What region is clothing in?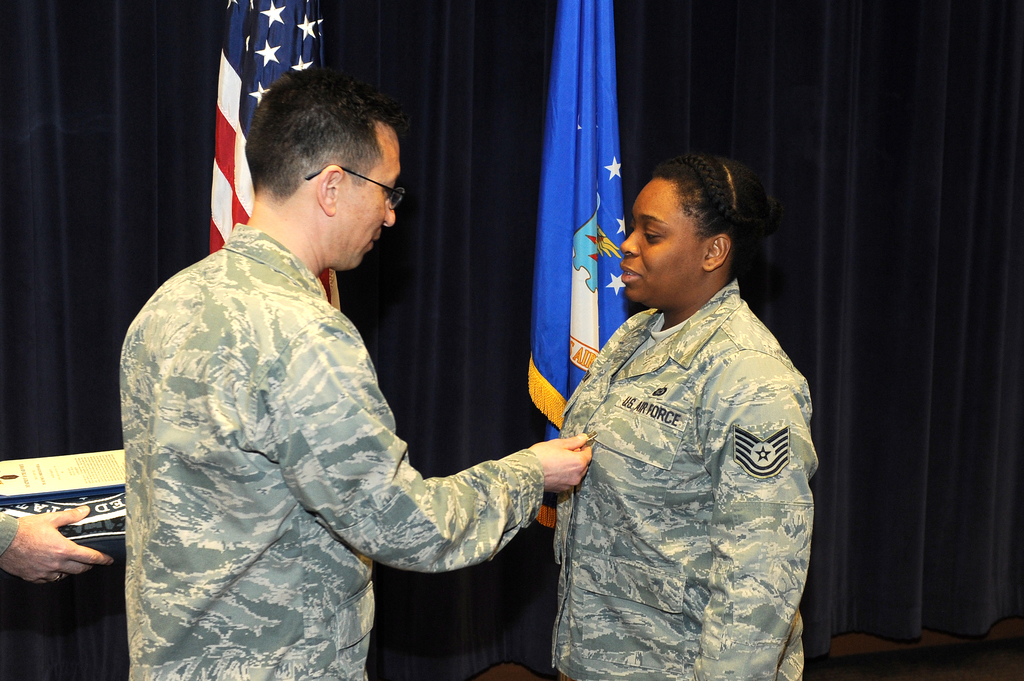
<region>111, 170, 545, 668</region>.
